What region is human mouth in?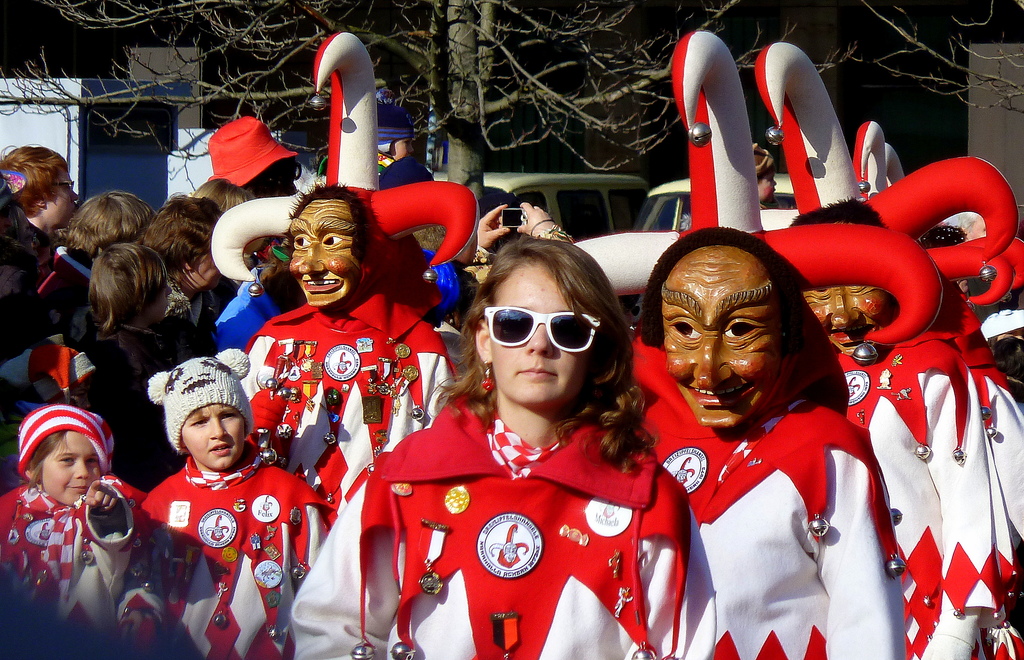
680, 376, 743, 414.
